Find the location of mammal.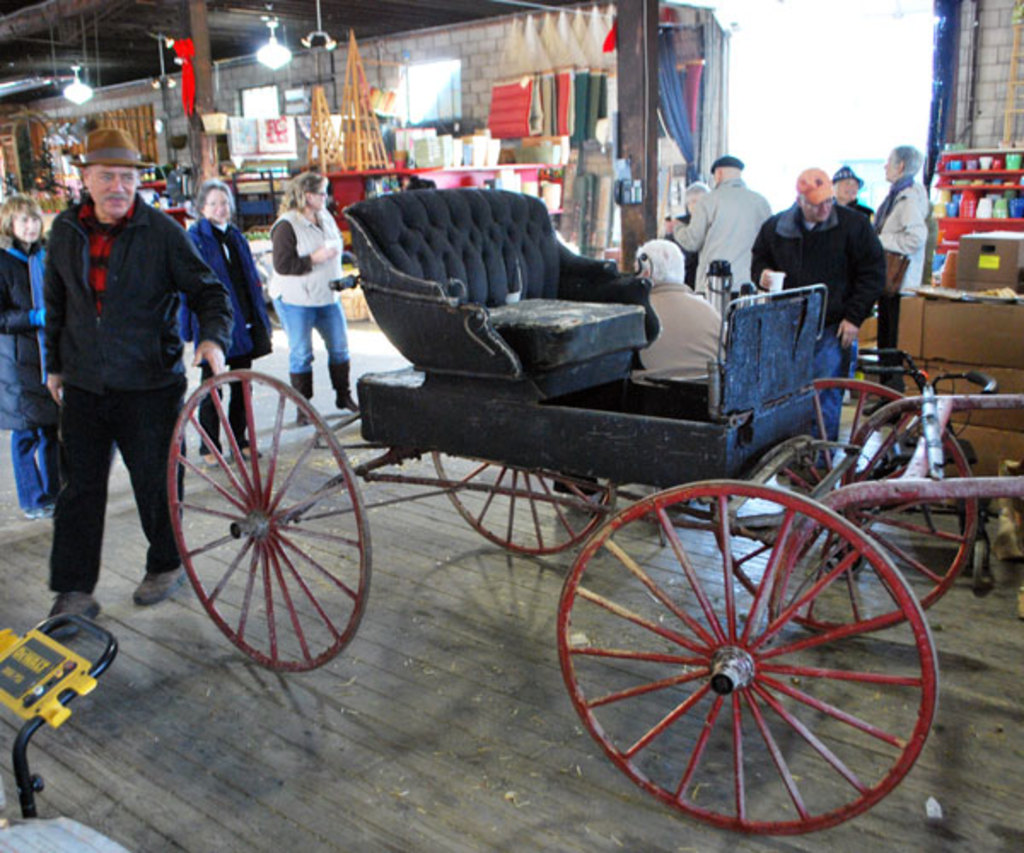
Location: 865, 147, 934, 416.
